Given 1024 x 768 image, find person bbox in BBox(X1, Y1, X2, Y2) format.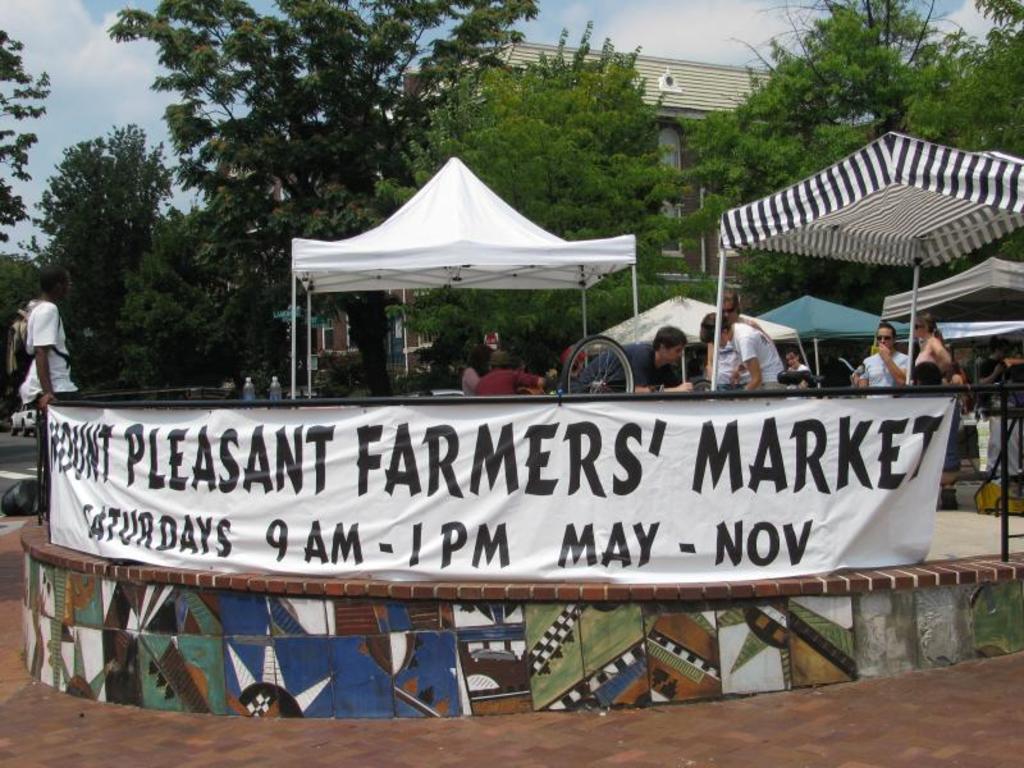
BBox(457, 339, 488, 401).
